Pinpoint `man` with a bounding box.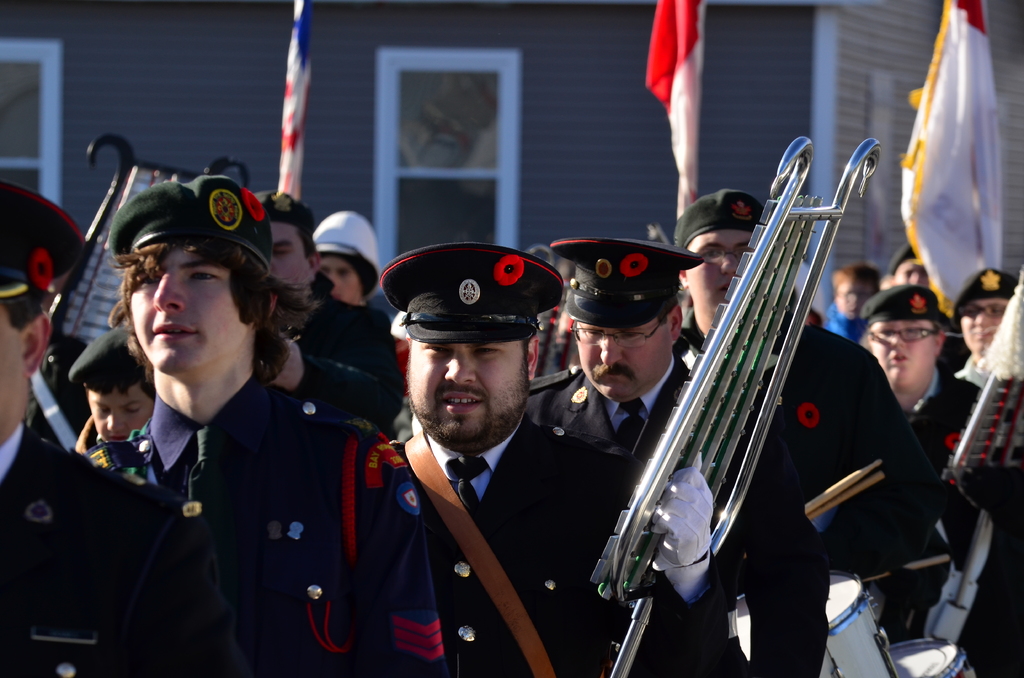
rect(377, 237, 723, 677).
